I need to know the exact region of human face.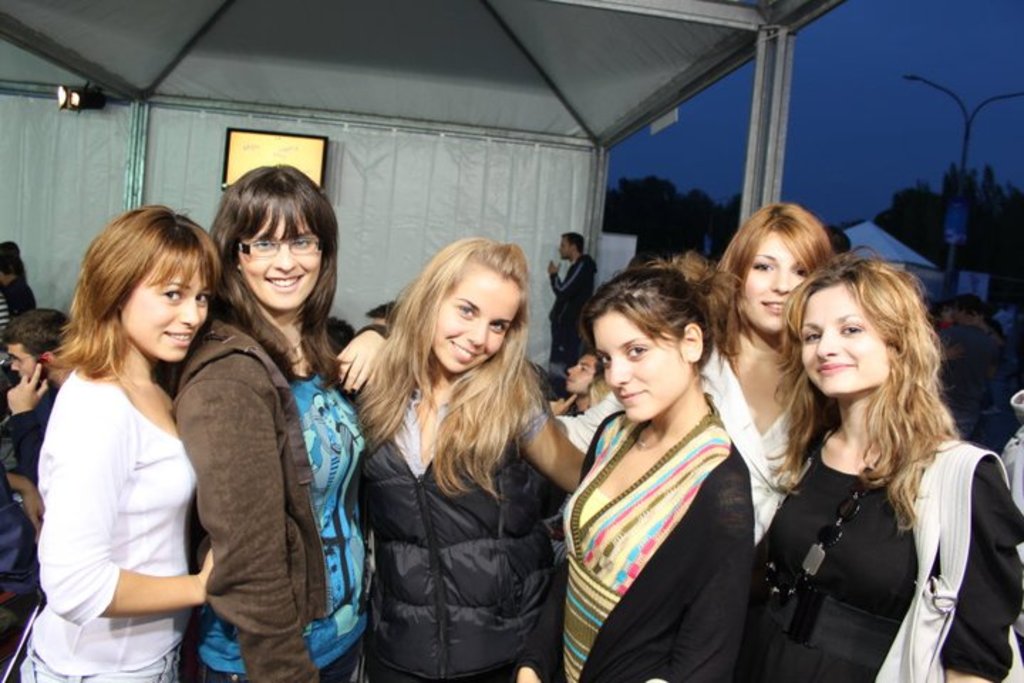
Region: [565, 351, 592, 388].
